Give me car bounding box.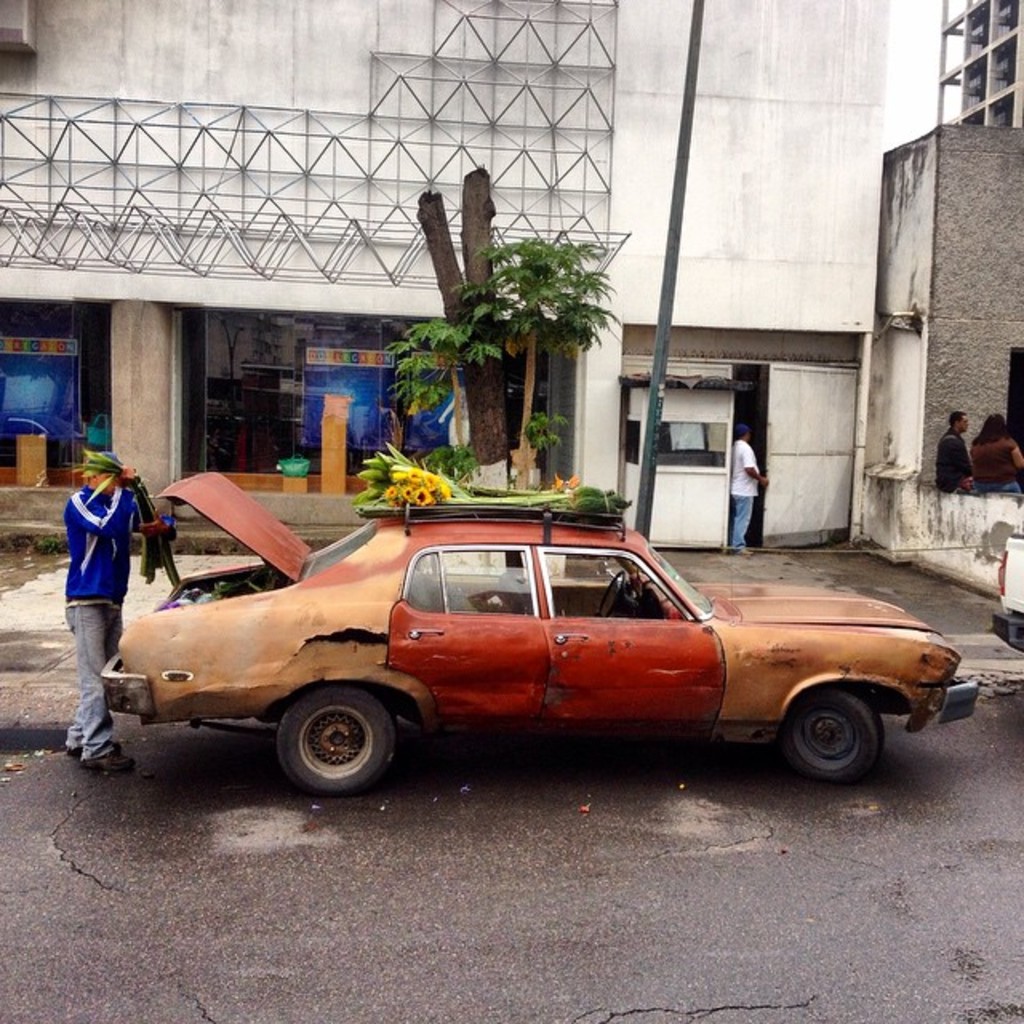
Rect(998, 530, 1022, 659).
